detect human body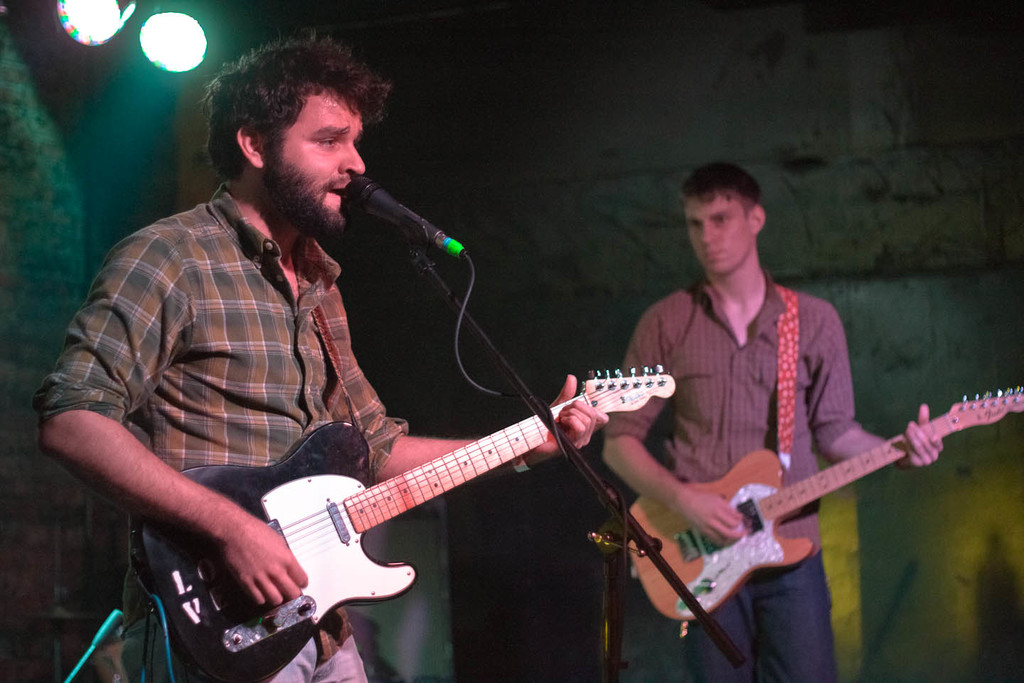
[30, 19, 610, 682]
